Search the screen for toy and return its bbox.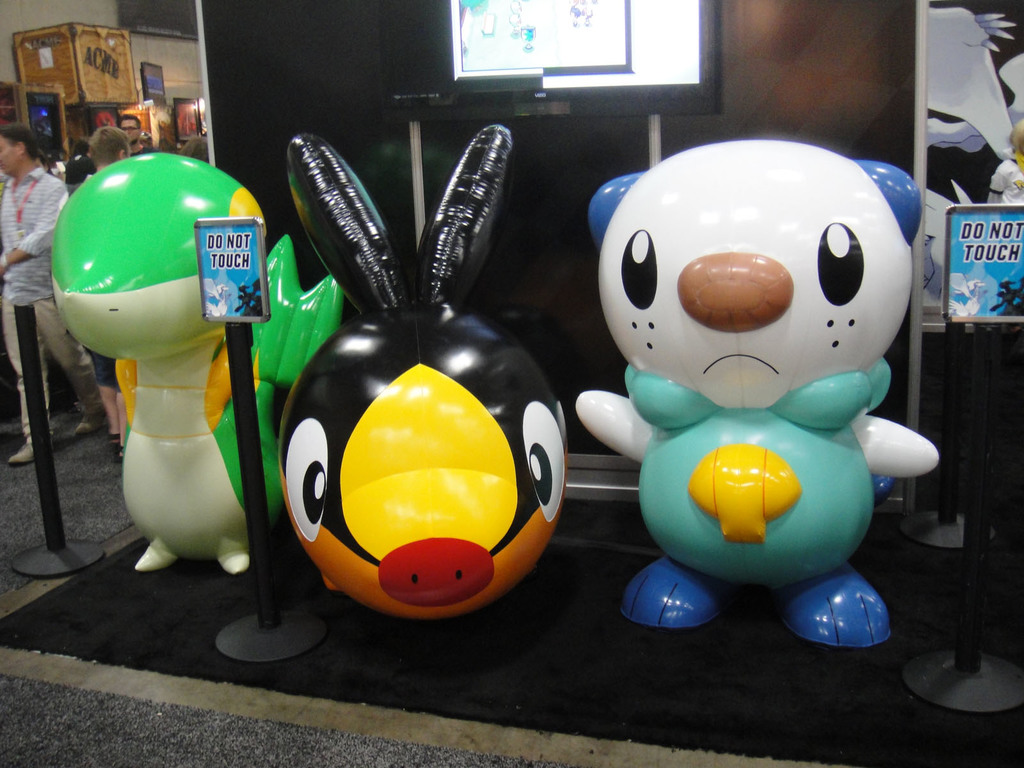
Found: (left=234, top=95, right=605, bottom=653).
